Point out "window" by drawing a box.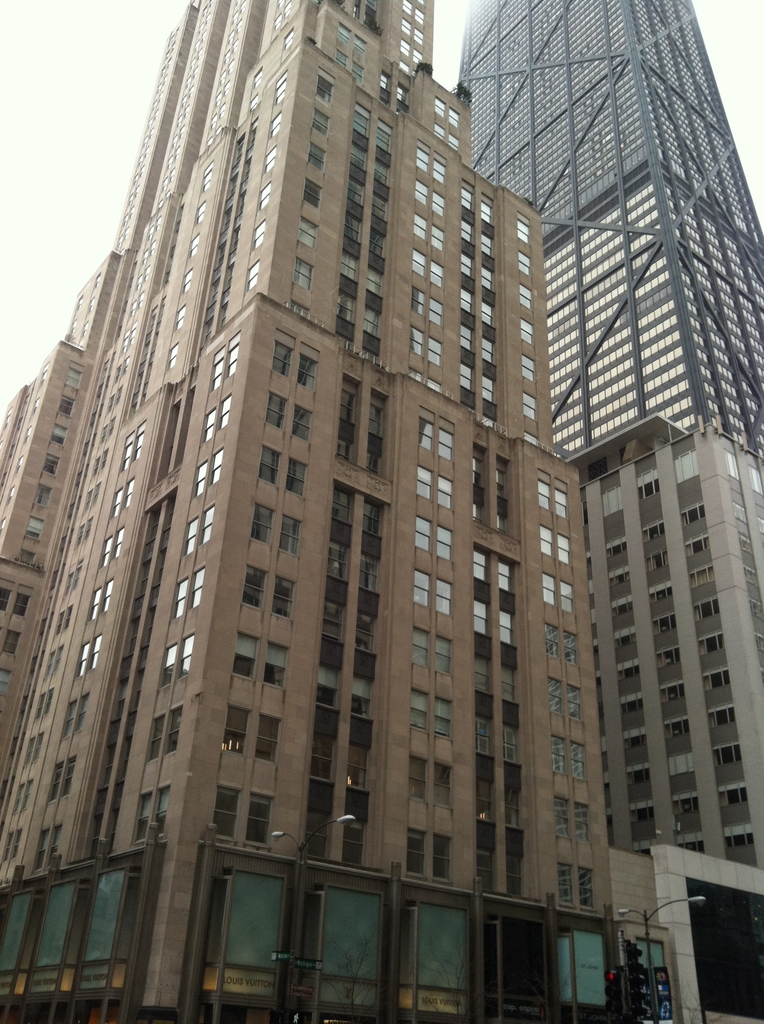
bbox=(317, 82, 328, 108).
